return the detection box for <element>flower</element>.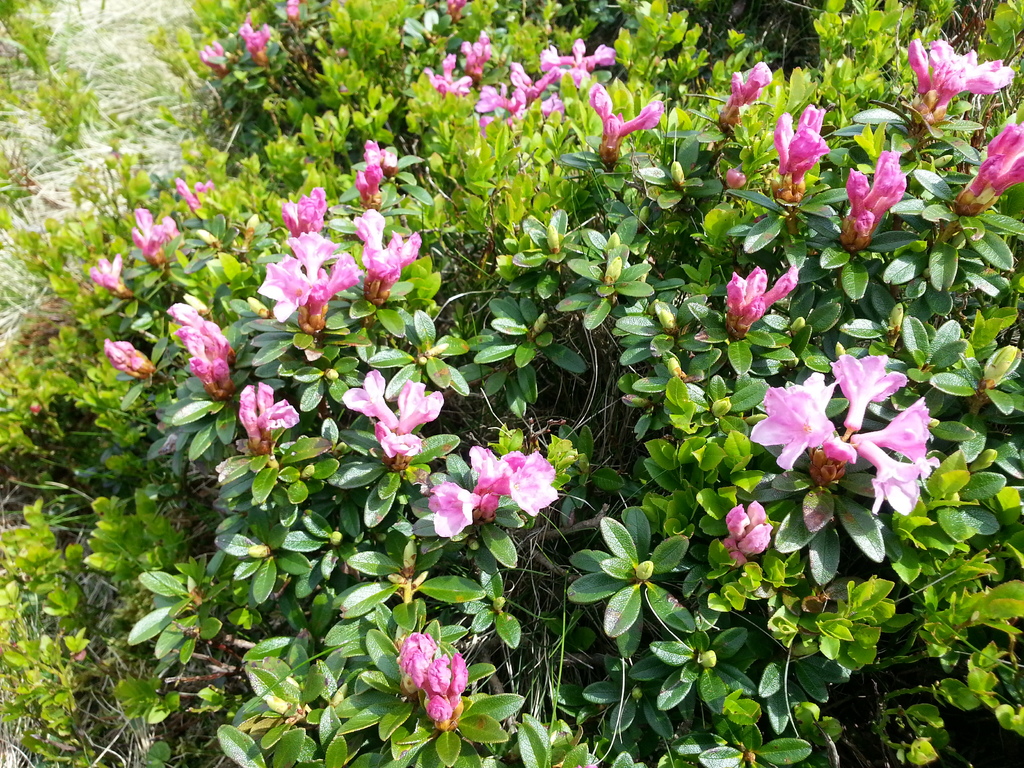
[585,85,671,155].
